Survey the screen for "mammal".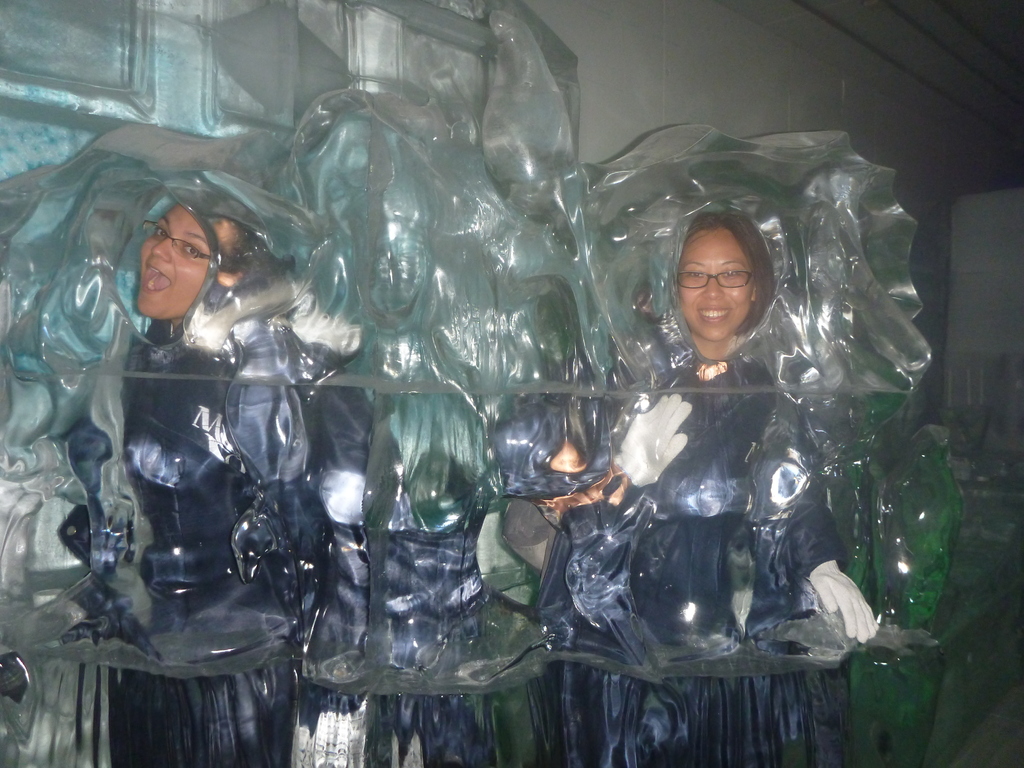
Survey found: region(45, 183, 371, 767).
